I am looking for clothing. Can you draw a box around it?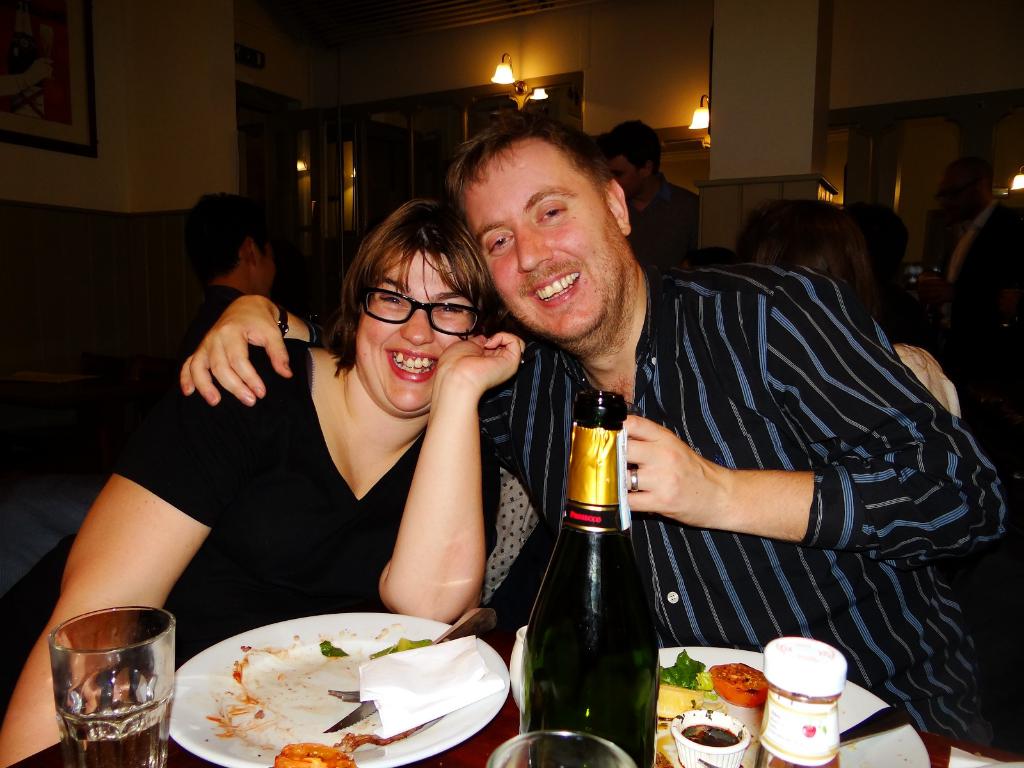
Sure, the bounding box is (470,264,1011,739).
